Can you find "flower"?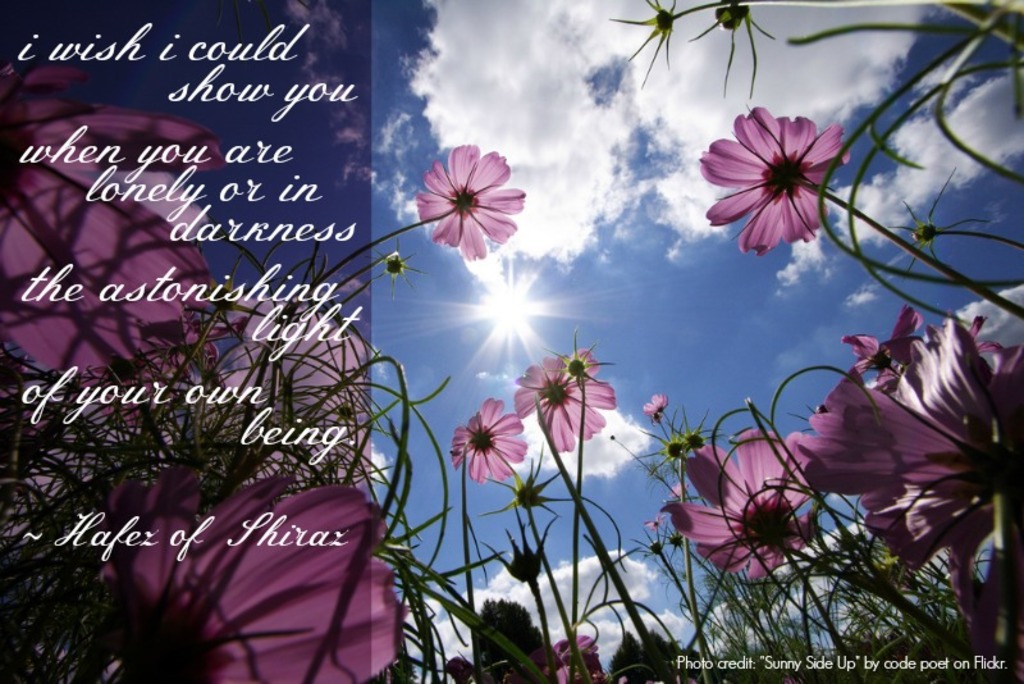
Yes, bounding box: (517, 628, 612, 683).
